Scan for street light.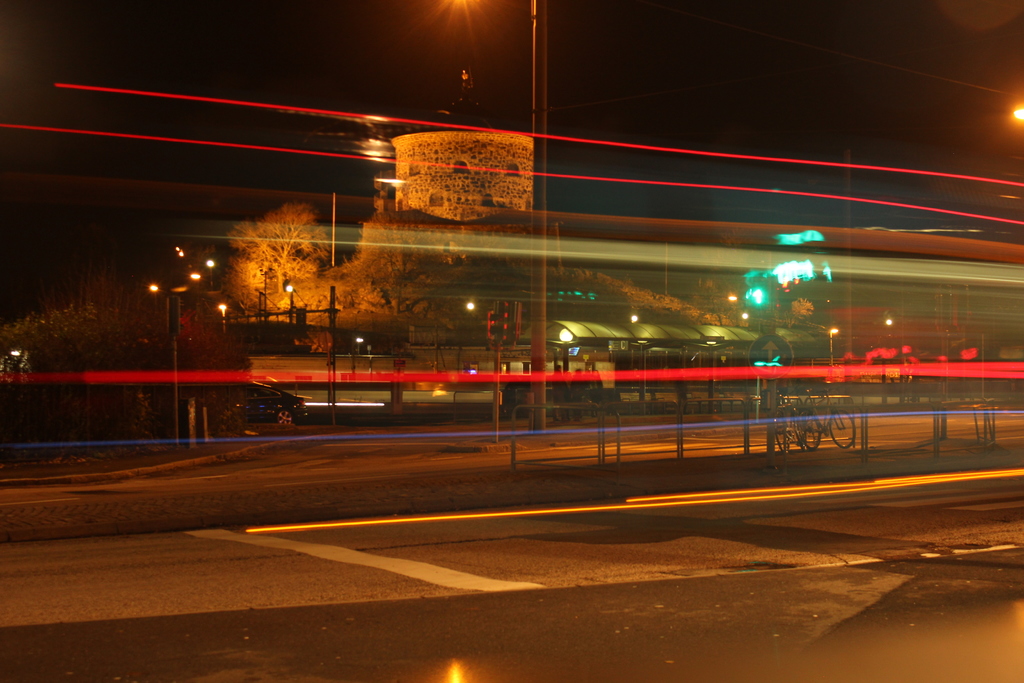
Scan result: <region>216, 305, 228, 336</region>.
